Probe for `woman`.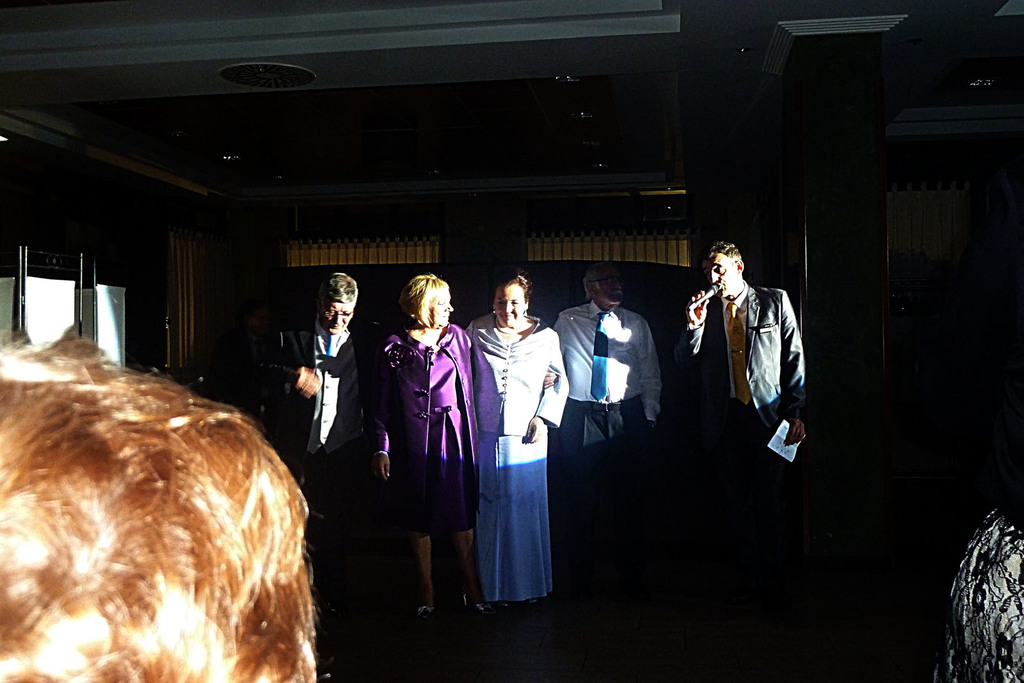
Probe result: <bbox>375, 274, 481, 622</bbox>.
